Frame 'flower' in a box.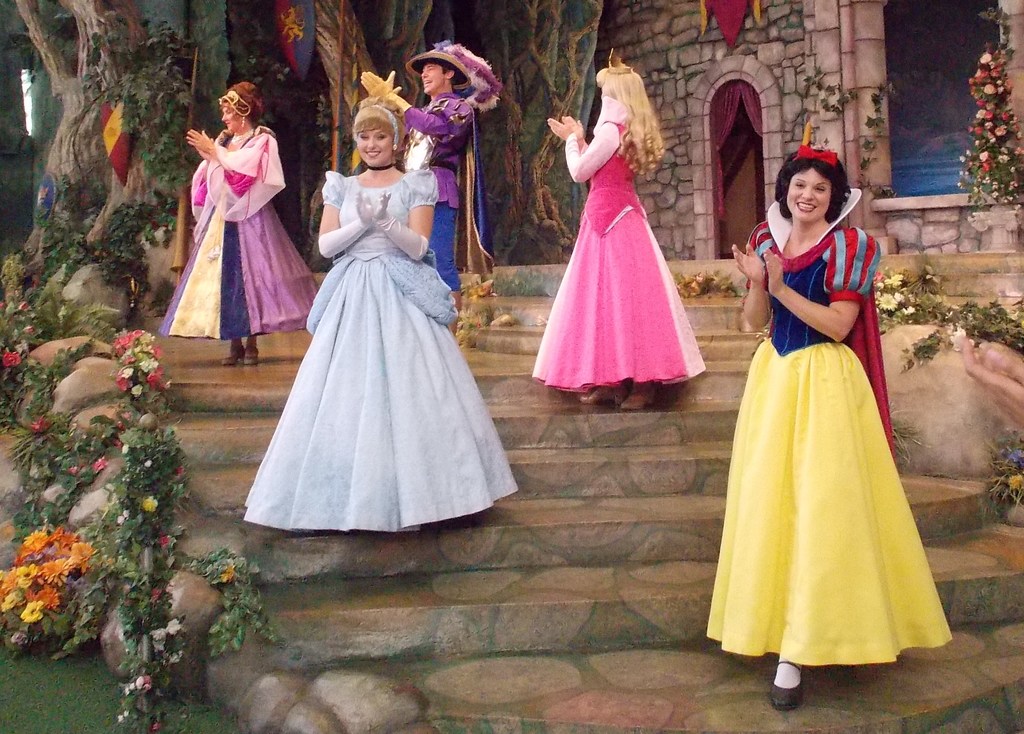
[225,564,236,579].
